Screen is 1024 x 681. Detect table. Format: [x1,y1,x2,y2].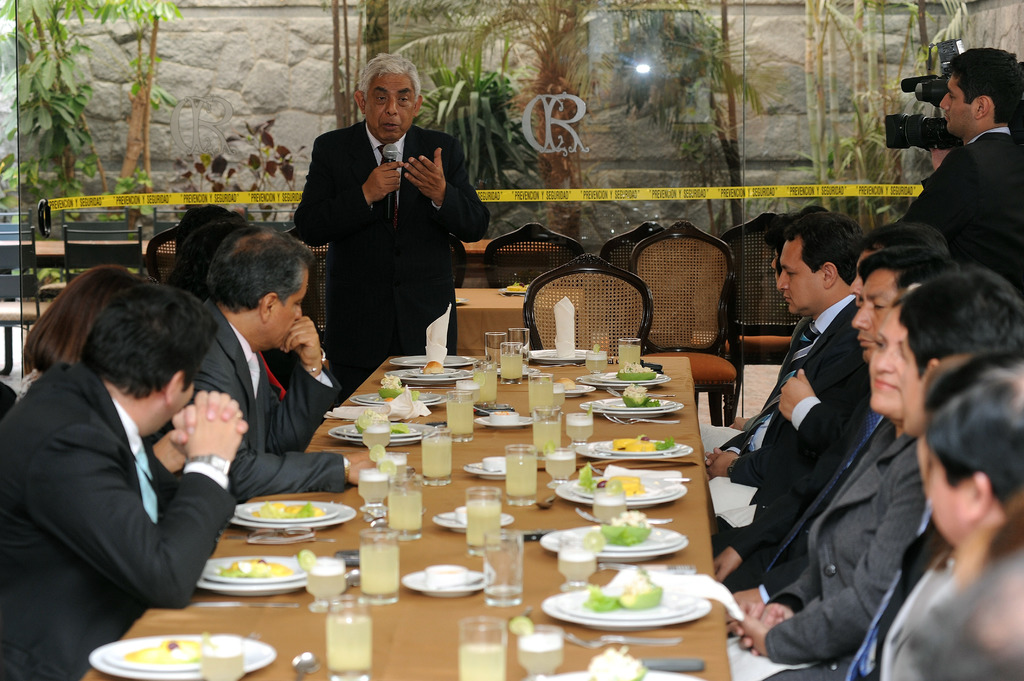
[31,230,565,277].
